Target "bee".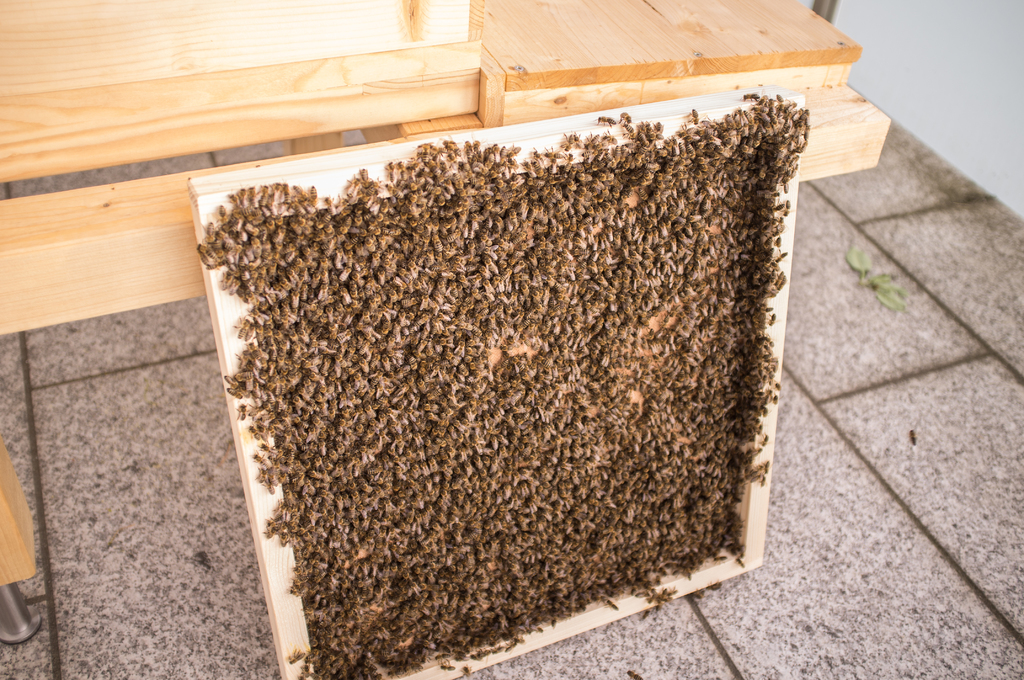
Target region: box=[252, 215, 264, 225].
